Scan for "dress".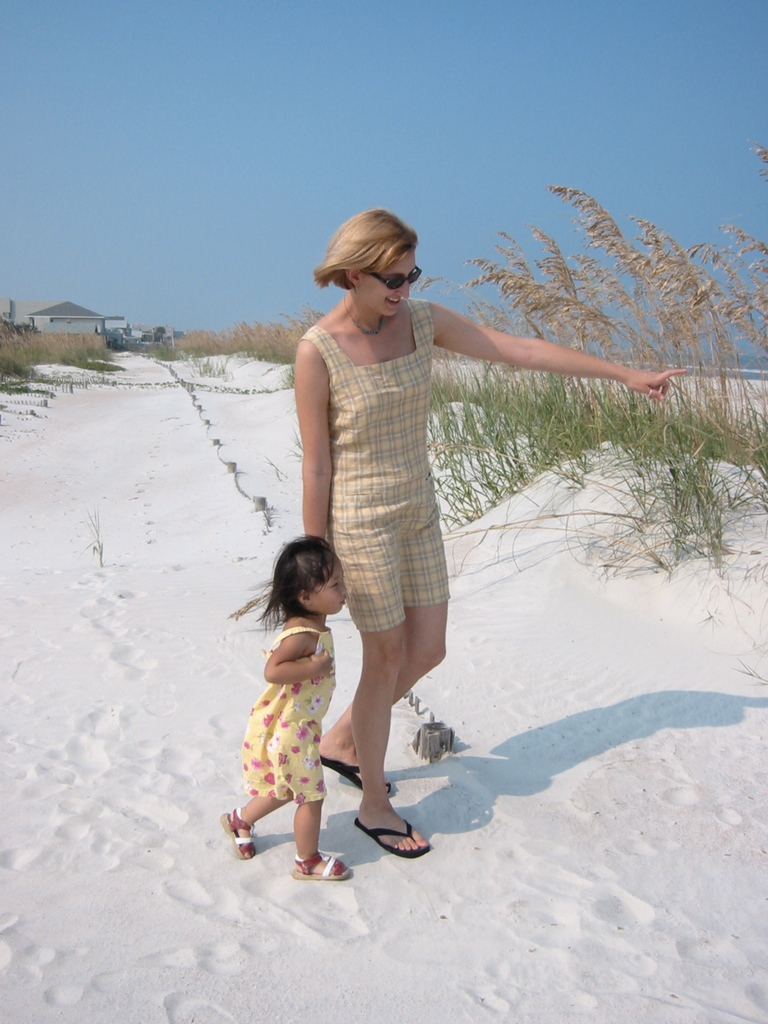
Scan result: BBox(238, 607, 359, 845).
